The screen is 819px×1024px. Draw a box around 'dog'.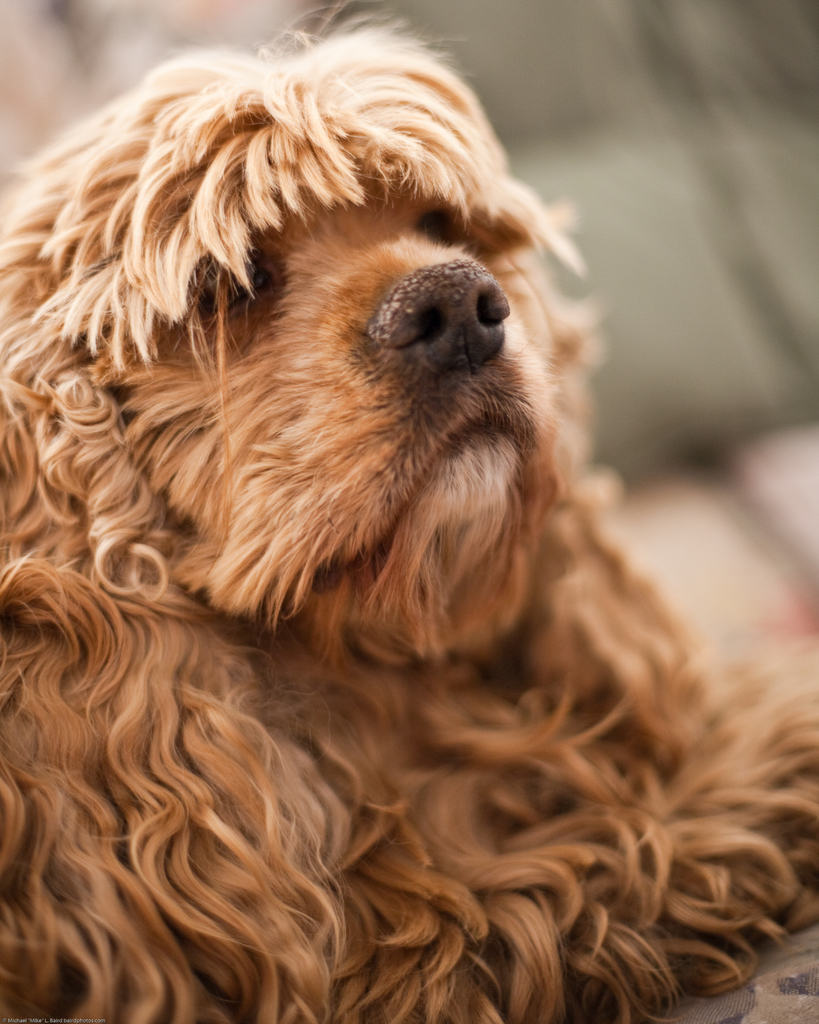
[left=0, top=6, right=818, bottom=1023].
